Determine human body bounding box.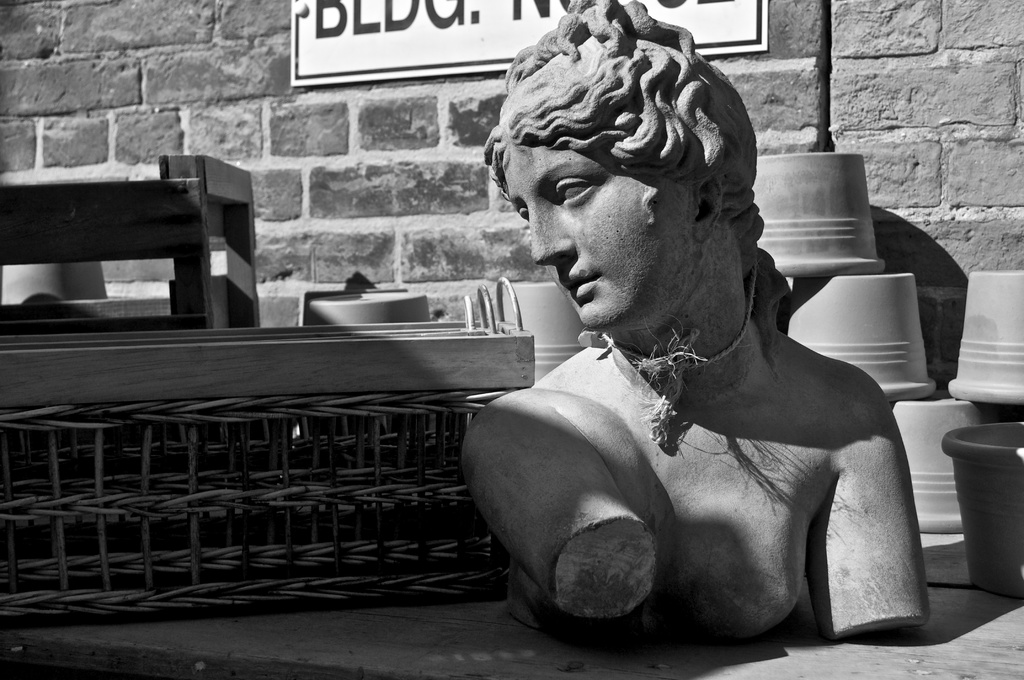
Determined: box=[422, 97, 974, 649].
